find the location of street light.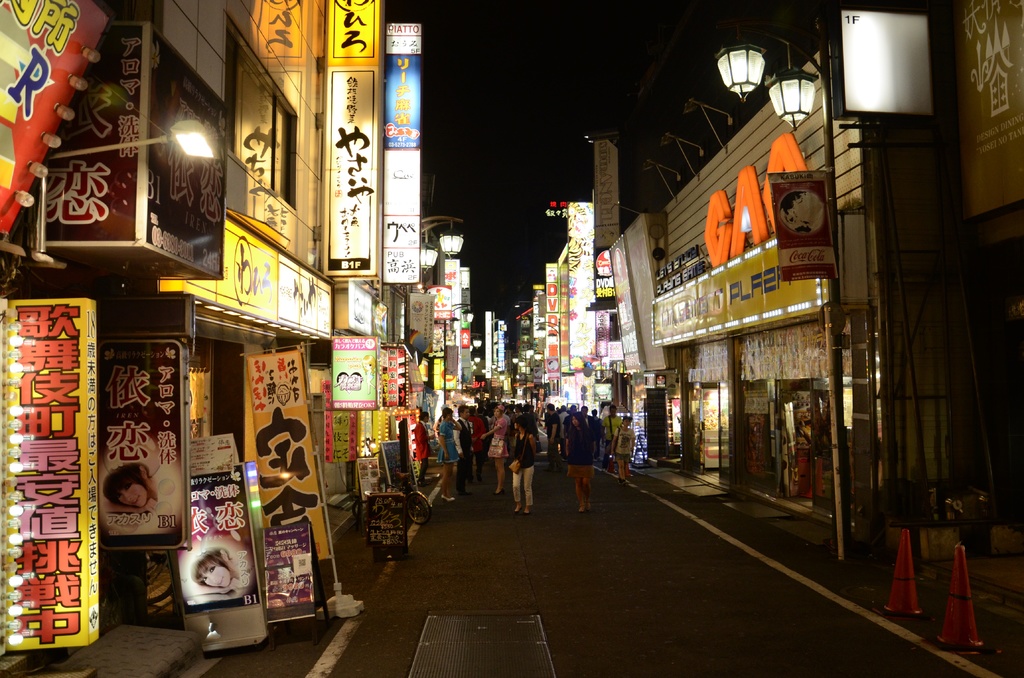
Location: bbox(531, 314, 566, 395).
